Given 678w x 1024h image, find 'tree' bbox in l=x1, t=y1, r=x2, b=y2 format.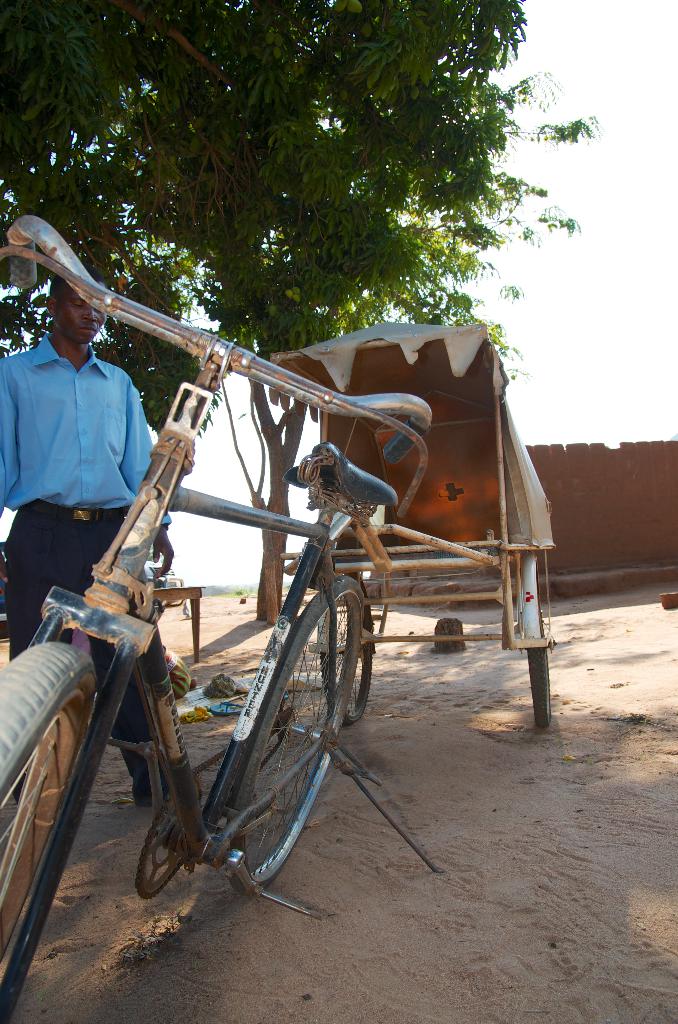
l=0, t=0, r=601, b=630.
